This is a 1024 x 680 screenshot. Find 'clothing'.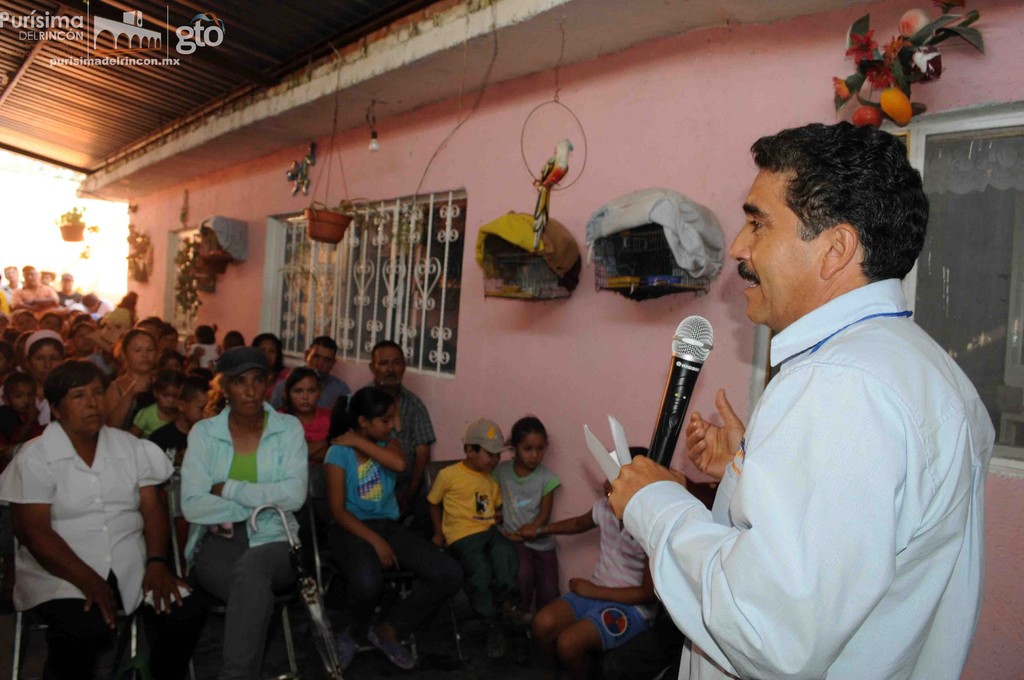
Bounding box: 360:384:435:516.
